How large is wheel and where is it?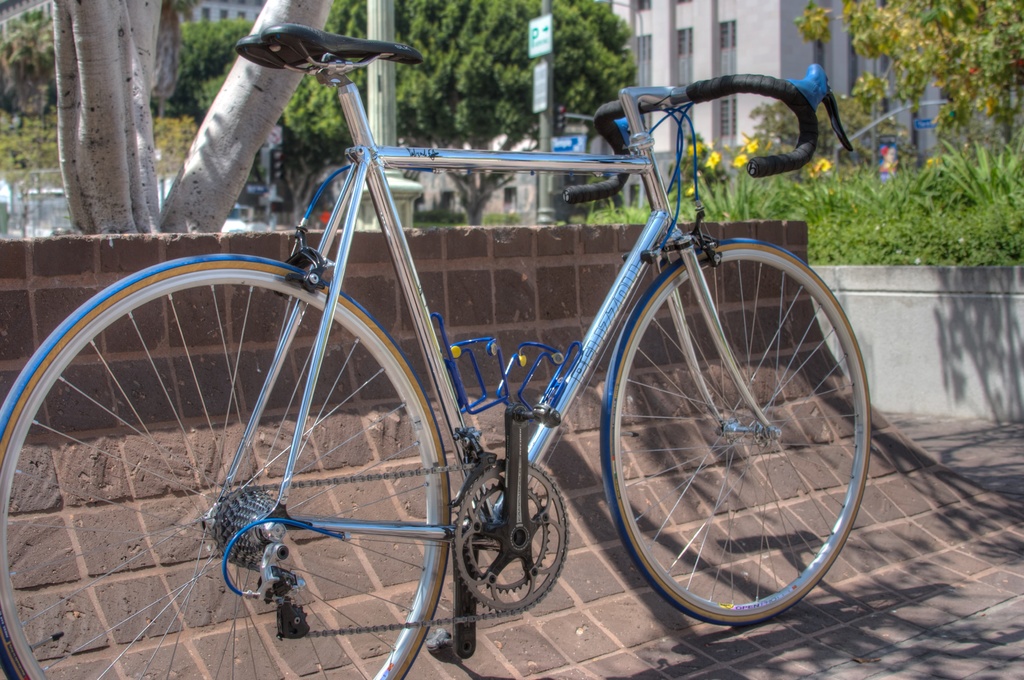
Bounding box: (x1=606, y1=227, x2=871, y2=629).
